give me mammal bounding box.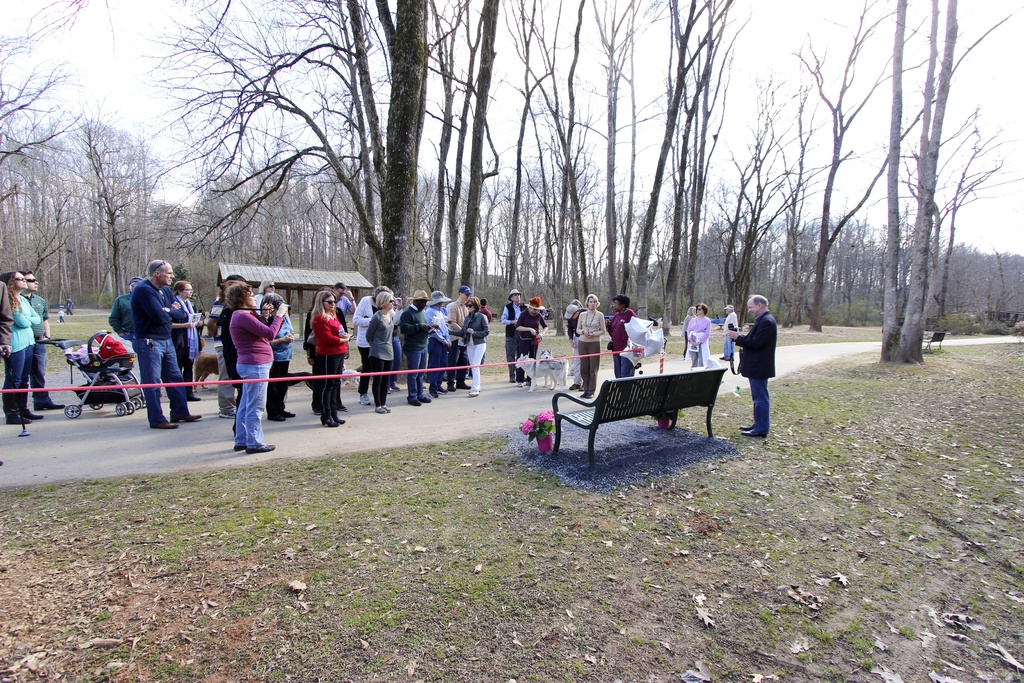
[x1=28, y1=269, x2=67, y2=407].
